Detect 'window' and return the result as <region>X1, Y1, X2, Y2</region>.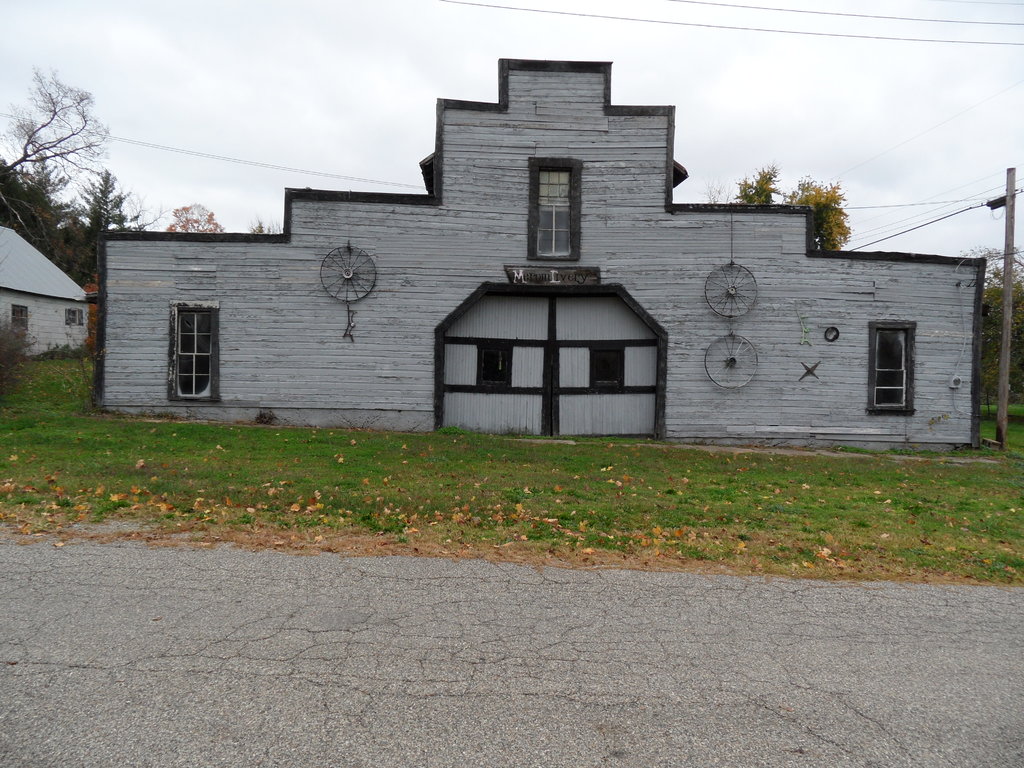
<region>540, 168, 573, 258</region>.
